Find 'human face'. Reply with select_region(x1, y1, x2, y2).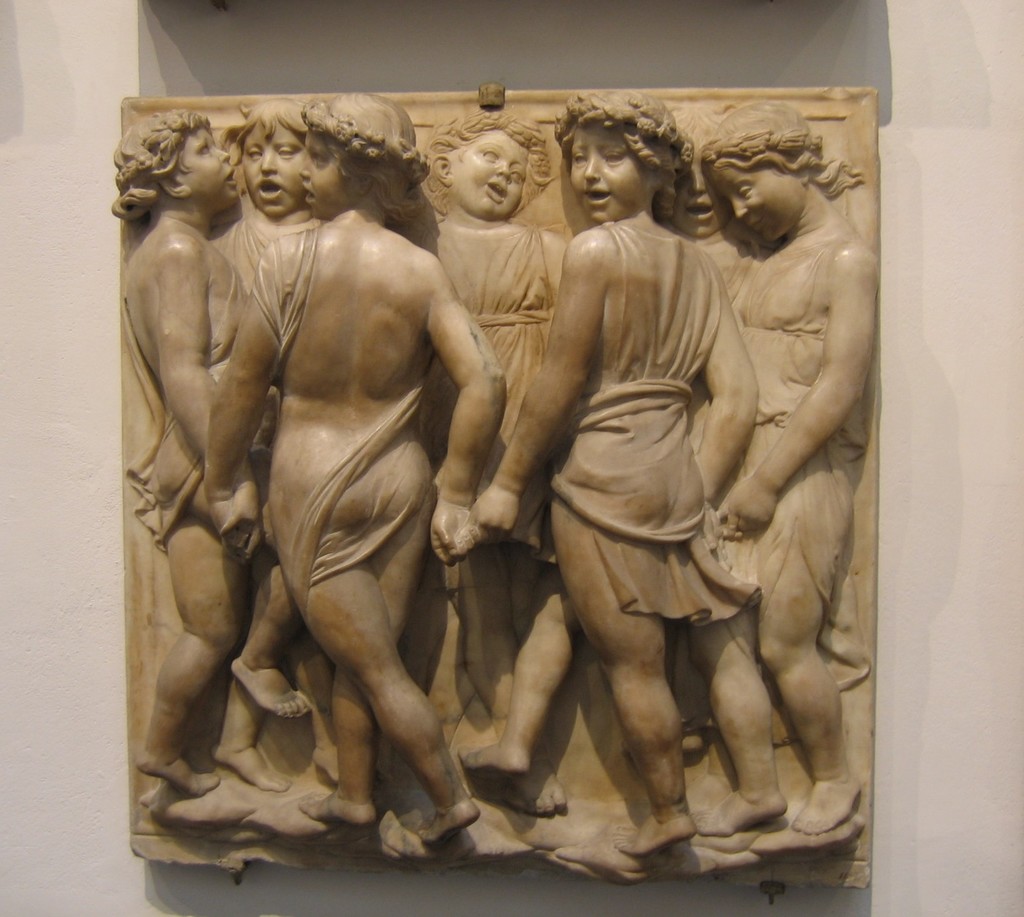
select_region(243, 120, 298, 215).
